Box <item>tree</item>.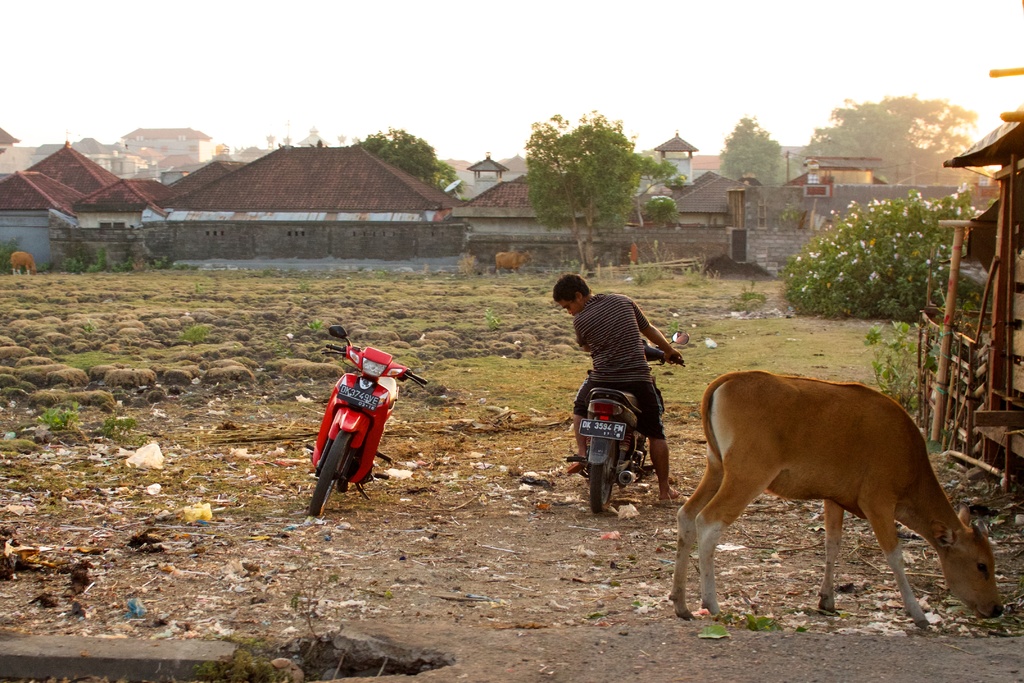
(left=714, top=108, right=787, bottom=183).
